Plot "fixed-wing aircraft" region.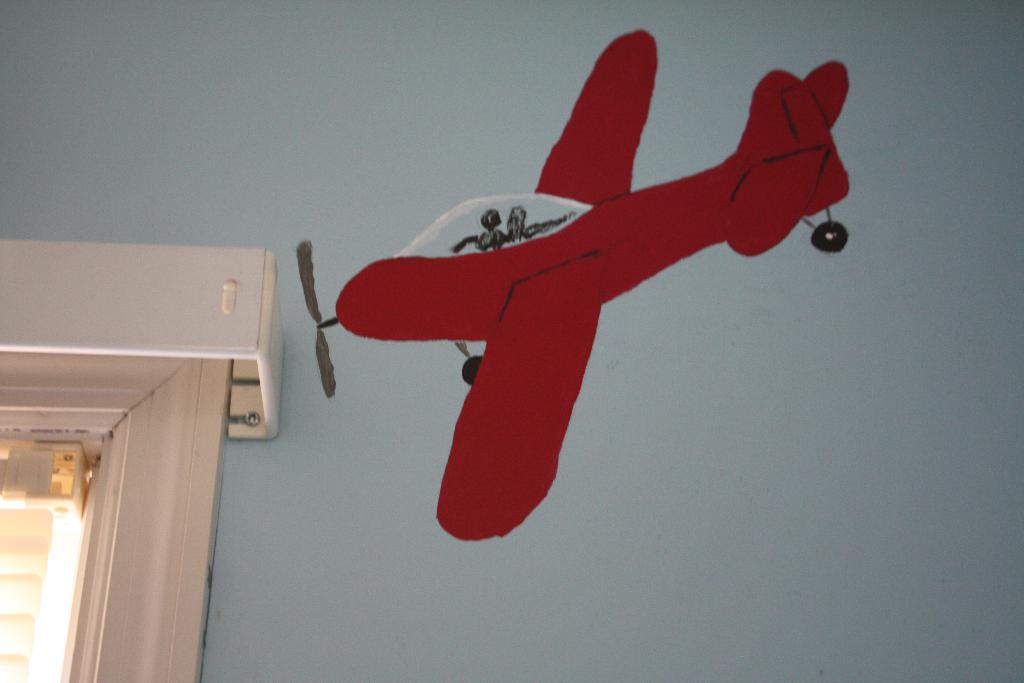
Plotted at crop(294, 26, 849, 543).
